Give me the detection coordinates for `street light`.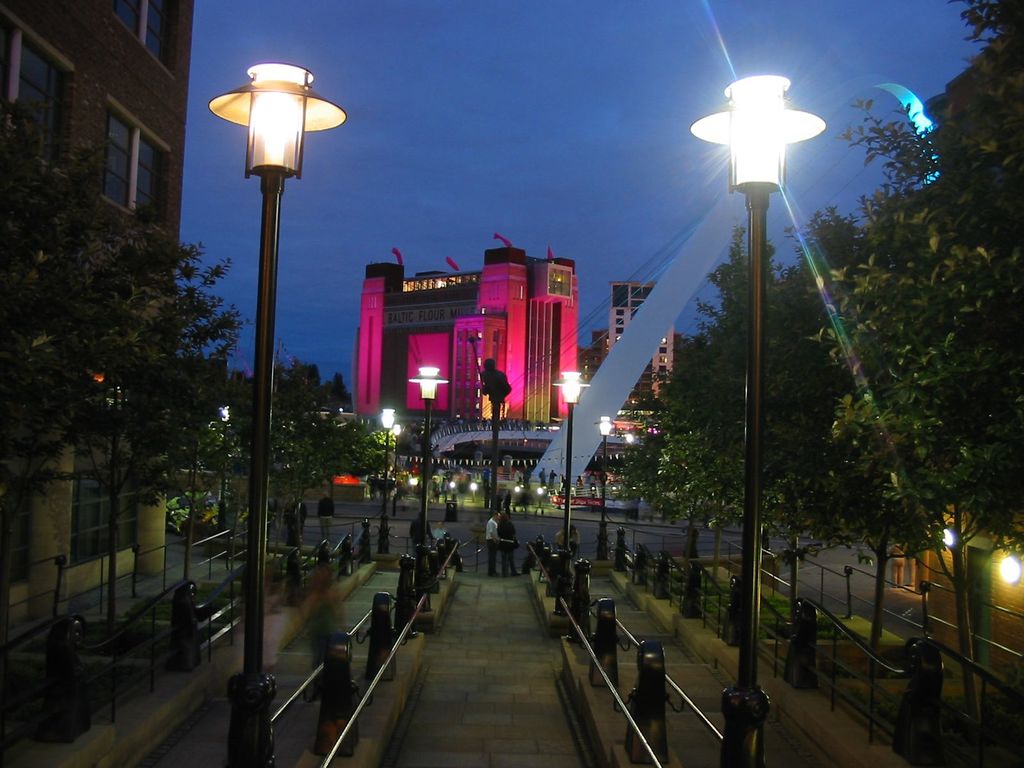
{"x1": 589, "y1": 407, "x2": 621, "y2": 558}.
